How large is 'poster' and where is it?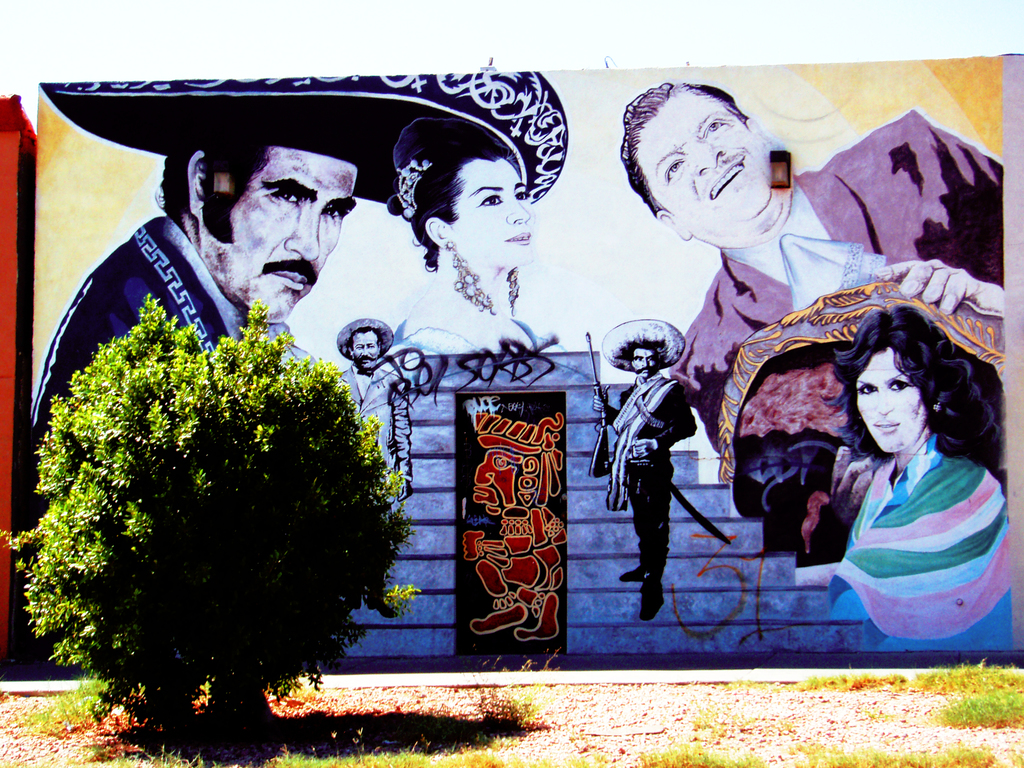
Bounding box: (left=0, top=0, right=1023, bottom=669).
